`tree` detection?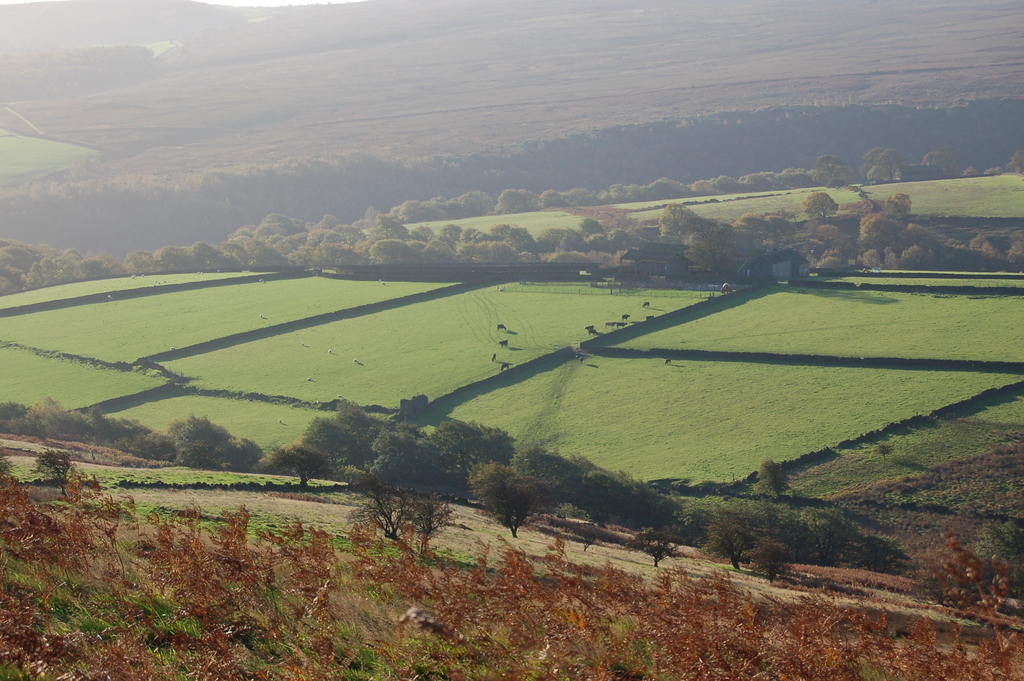
<bbox>347, 429, 466, 562</bbox>
